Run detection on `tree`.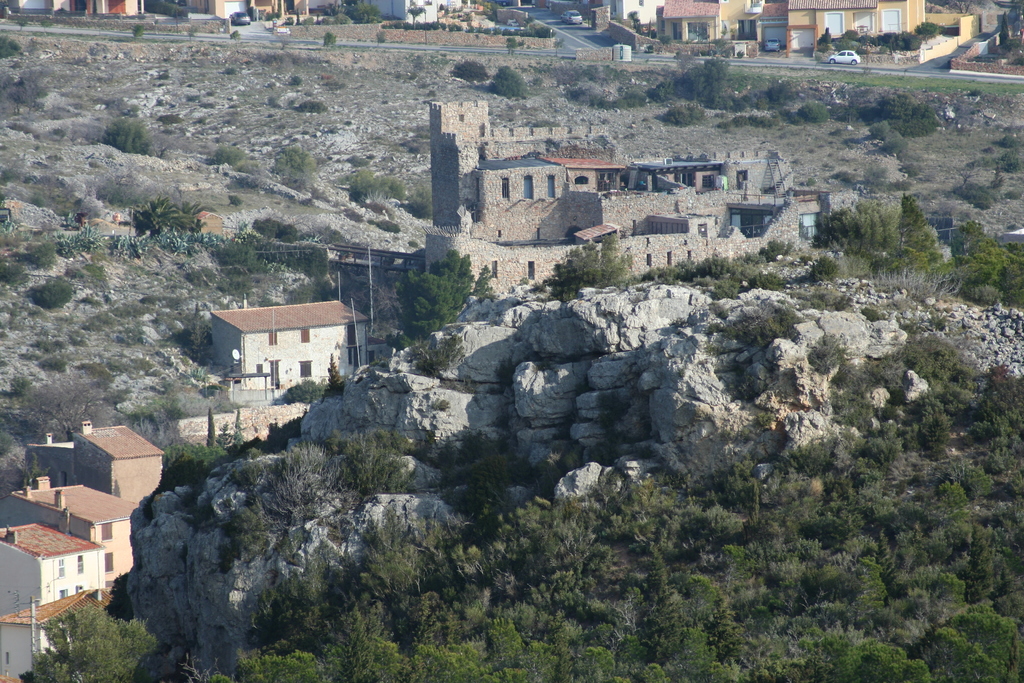
Result: <bbox>928, 605, 1007, 682</bbox>.
